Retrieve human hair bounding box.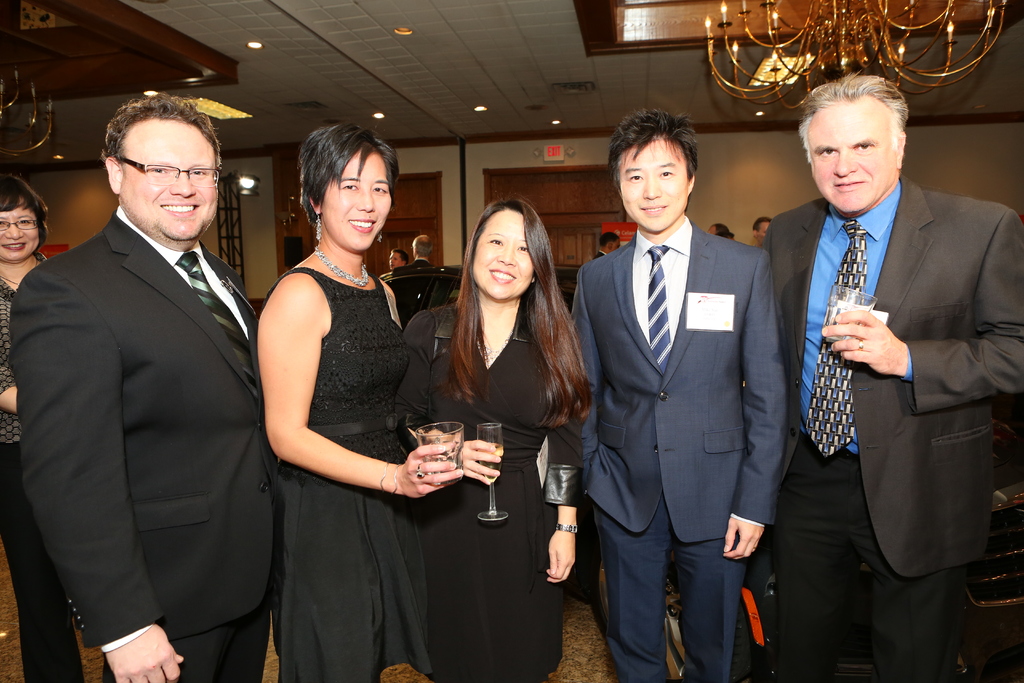
Bounding box: bbox(286, 120, 392, 229).
